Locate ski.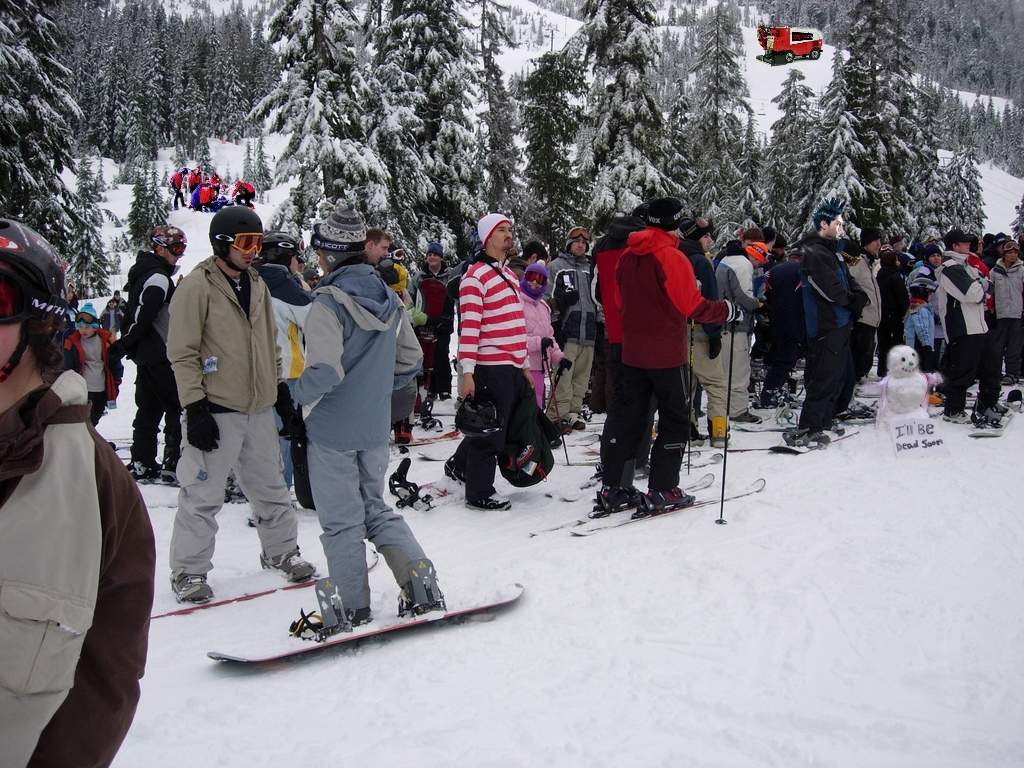
Bounding box: 859 370 883 390.
